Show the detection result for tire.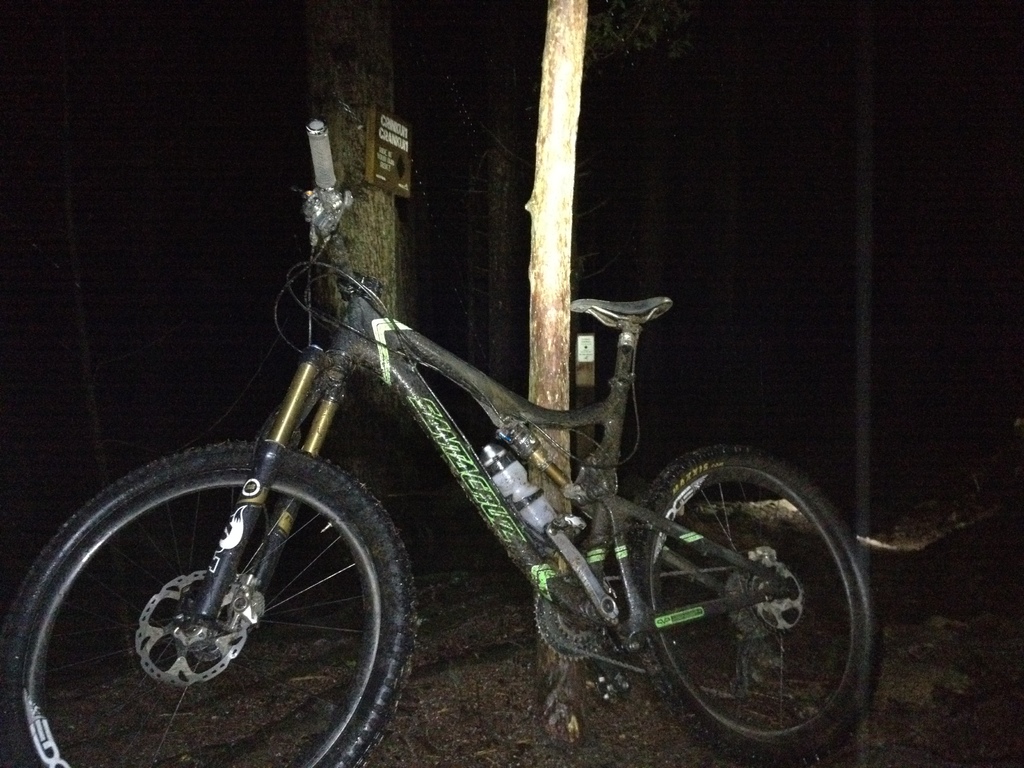
[x1=625, y1=452, x2=864, y2=738].
